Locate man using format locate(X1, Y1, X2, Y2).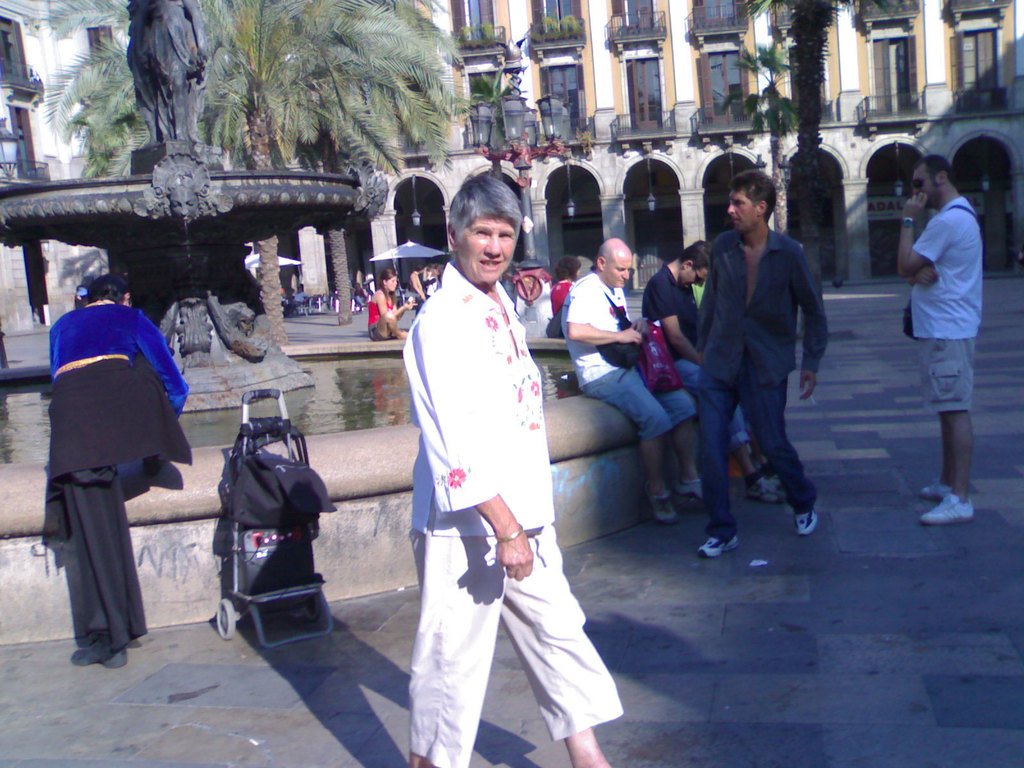
locate(645, 239, 796, 500).
